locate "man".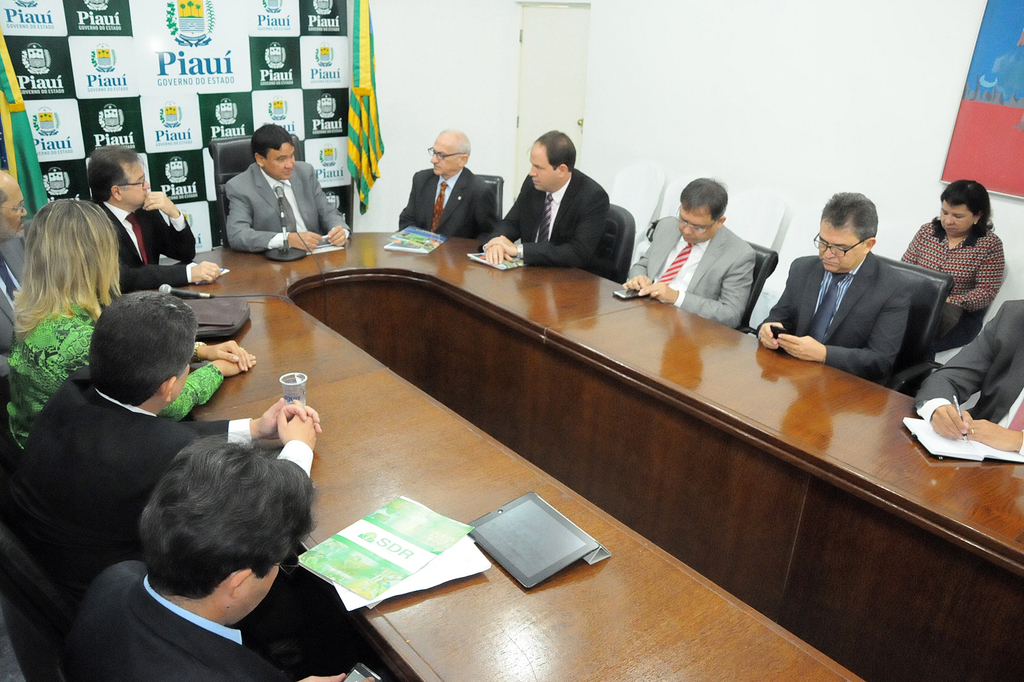
Bounding box: bbox(0, 291, 325, 617).
